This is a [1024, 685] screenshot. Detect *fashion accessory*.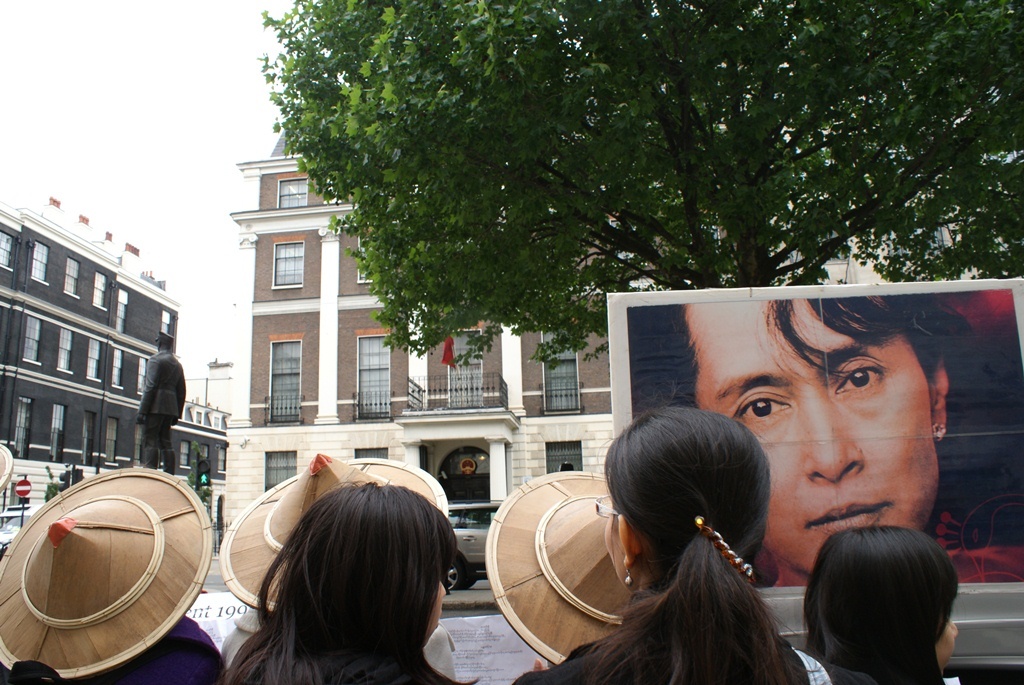
690,511,754,583.
